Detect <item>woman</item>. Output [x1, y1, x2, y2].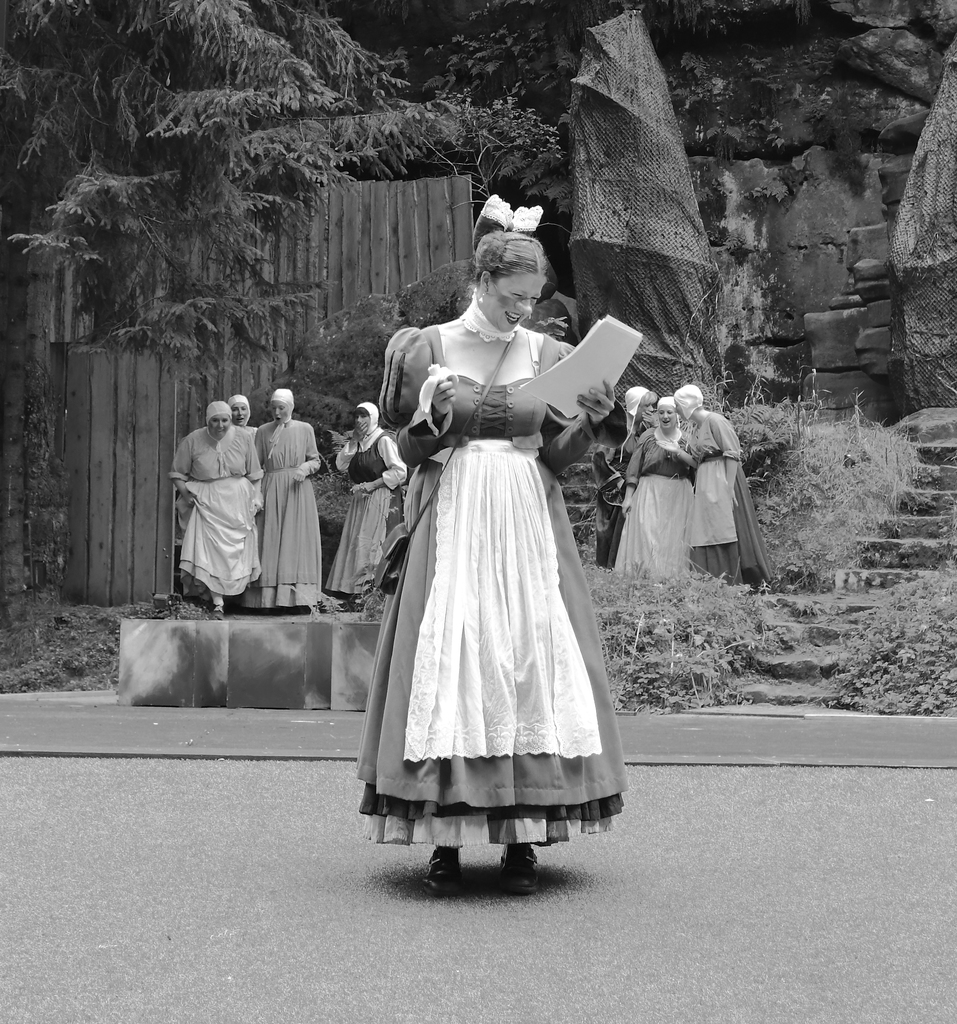
[256, 386, 323, 606].
